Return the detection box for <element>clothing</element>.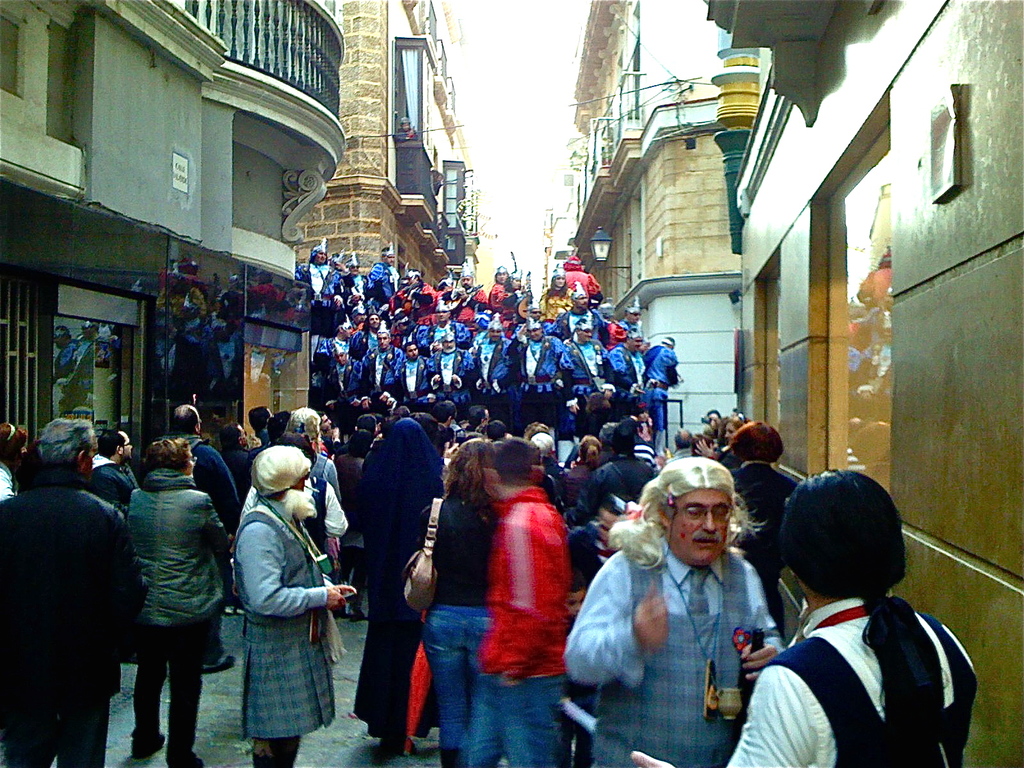
detection(609, 344, 643, 392).
